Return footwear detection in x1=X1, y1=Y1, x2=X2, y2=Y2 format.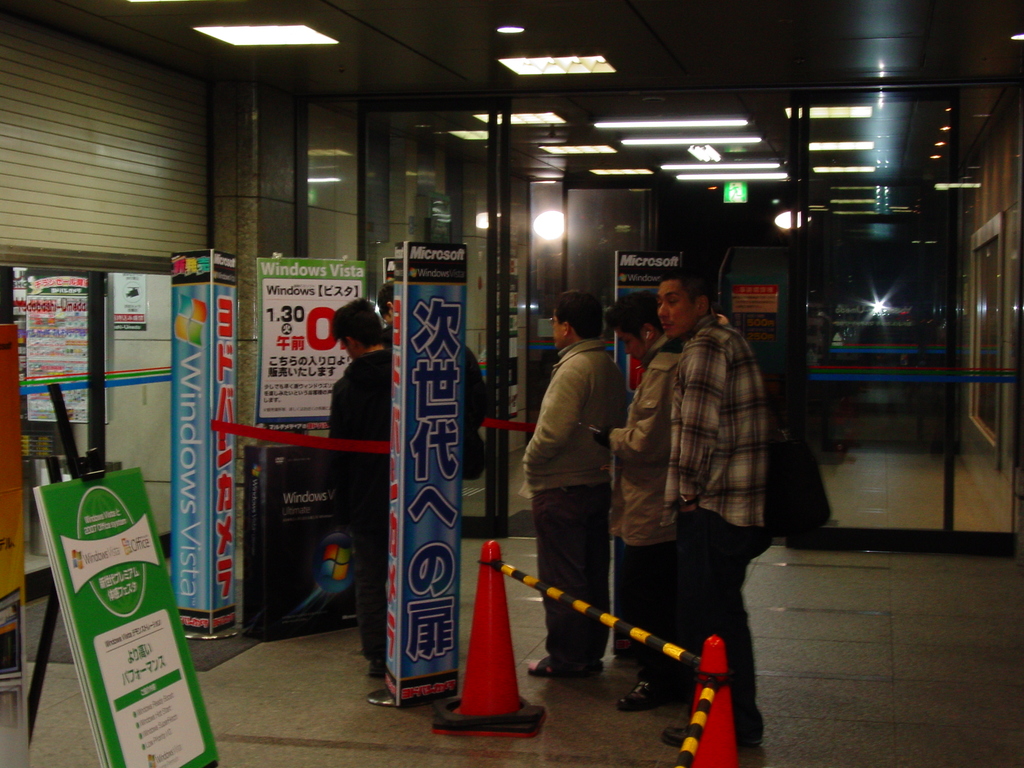
x1=615, y1=680, x2=668, y2=712.
